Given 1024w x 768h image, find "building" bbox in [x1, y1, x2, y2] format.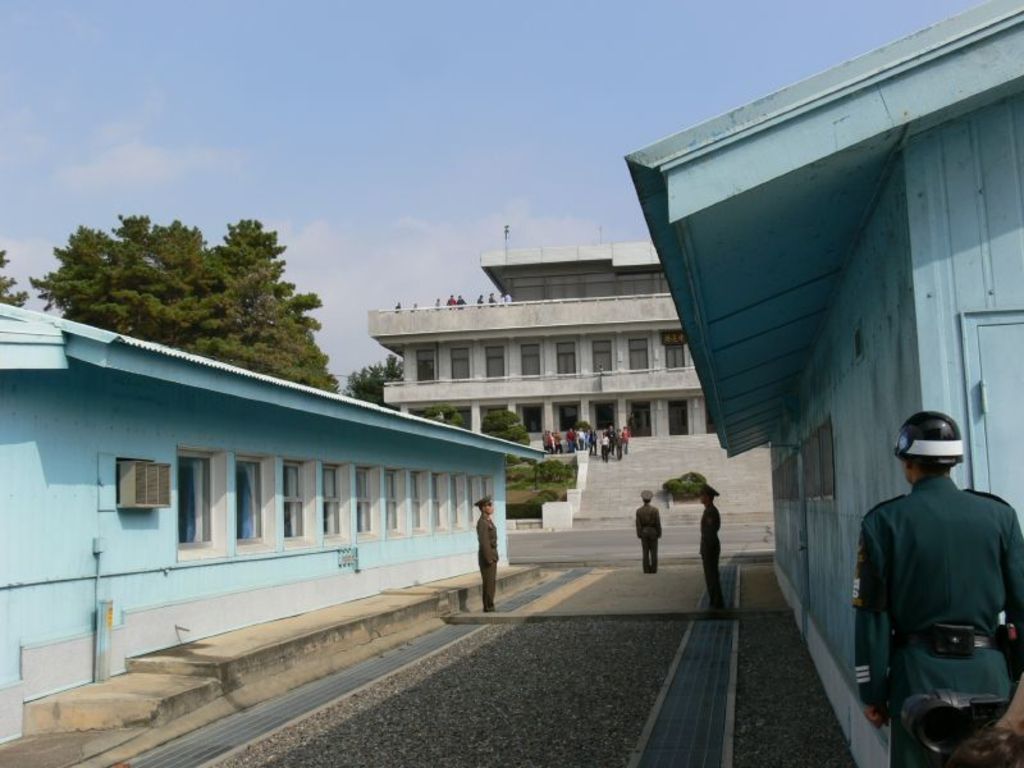
[0, 297, 540, 755].
